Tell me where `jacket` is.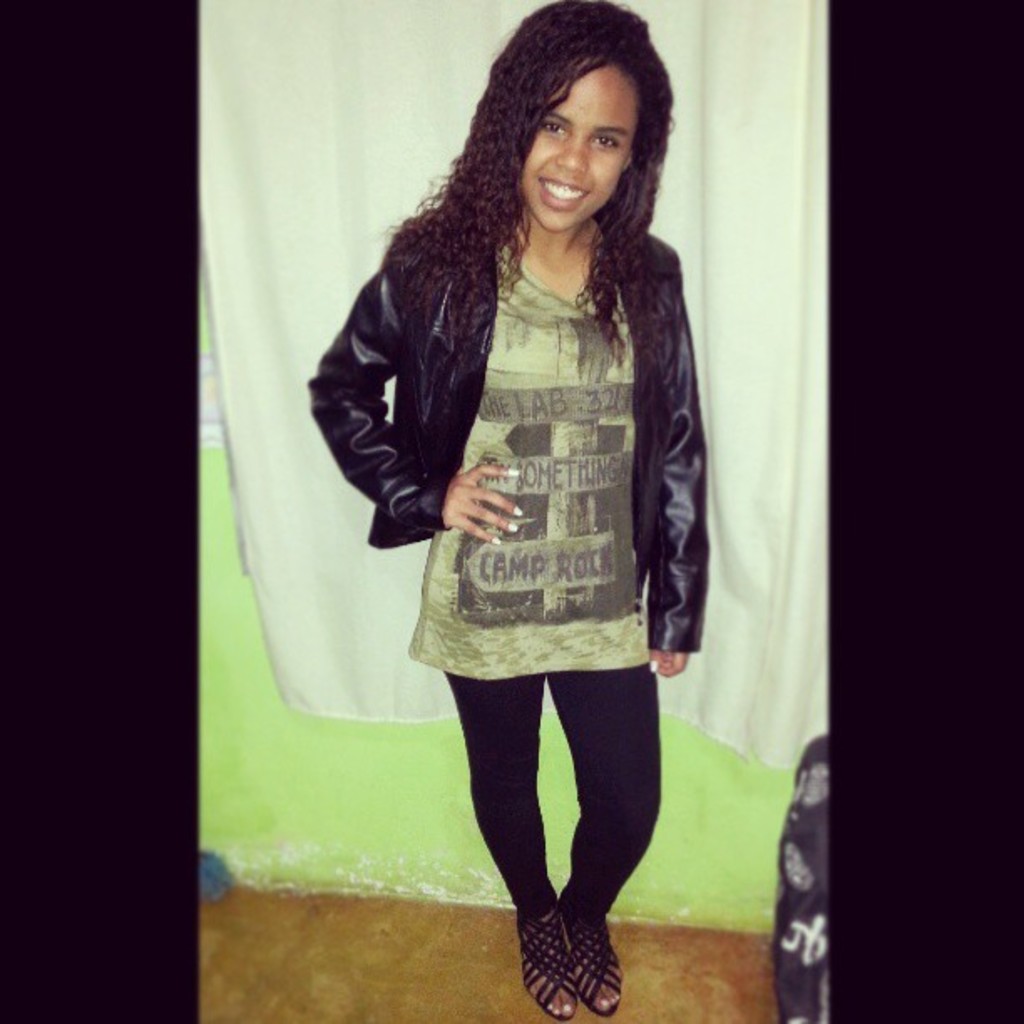
`jacket` is at (left=341, top=104, right=711, bottom=622).
